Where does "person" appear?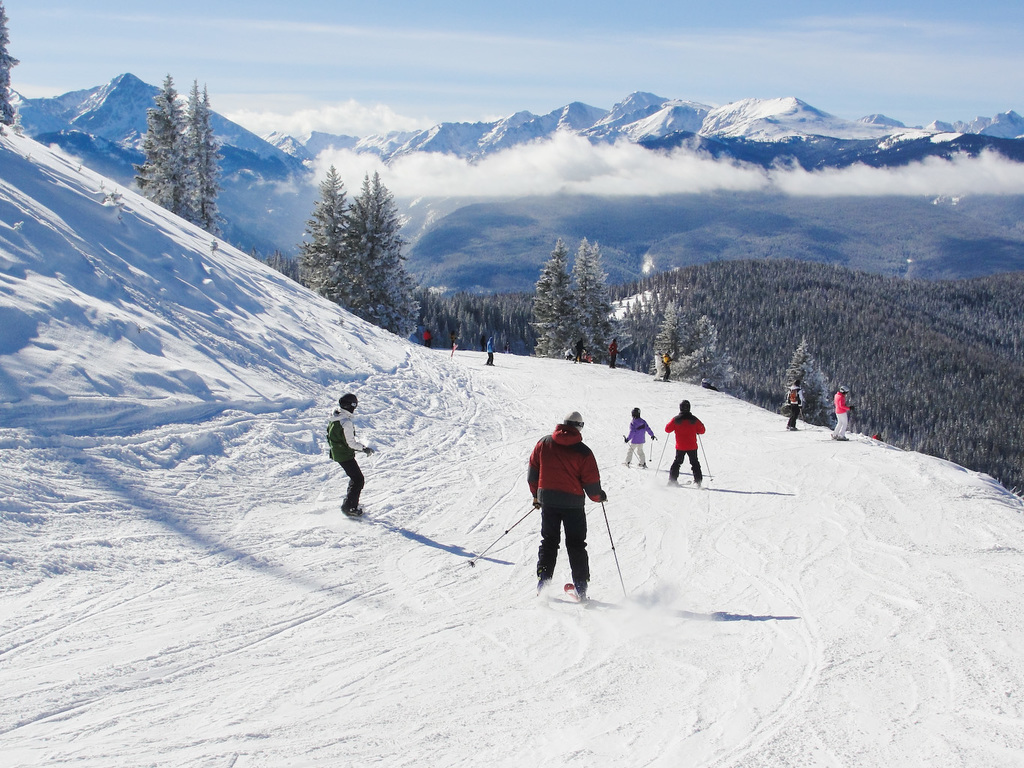
Appears at 524/405/608/615.
